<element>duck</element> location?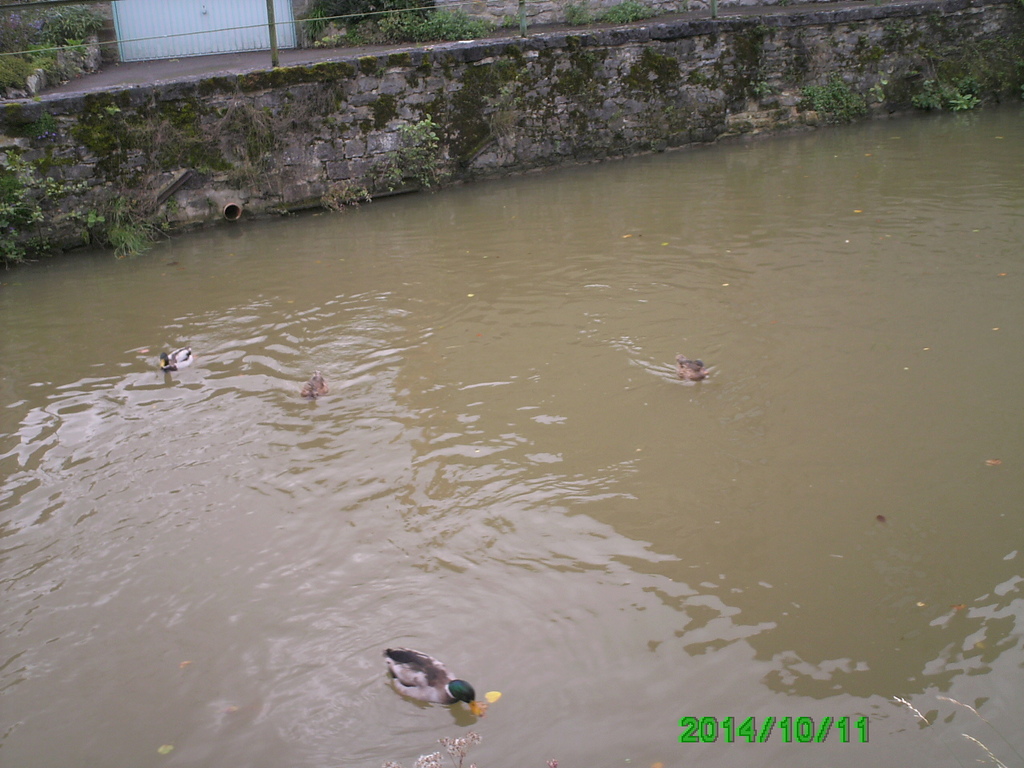
157:343:195:367
